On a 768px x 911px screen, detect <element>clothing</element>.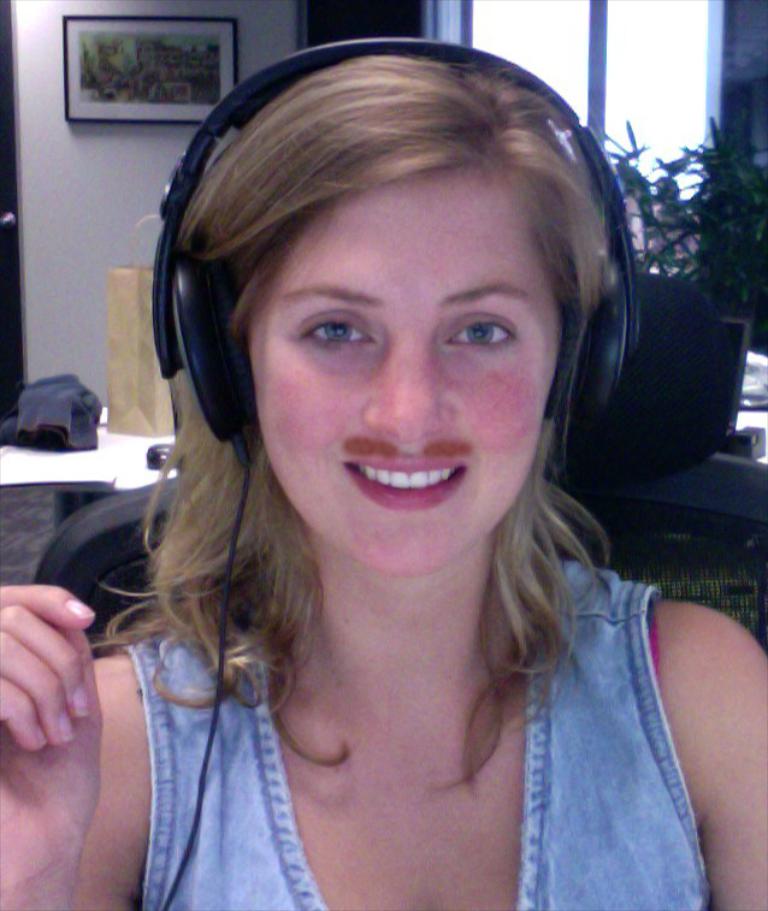
l=140, t=554, r=716, b=910.
